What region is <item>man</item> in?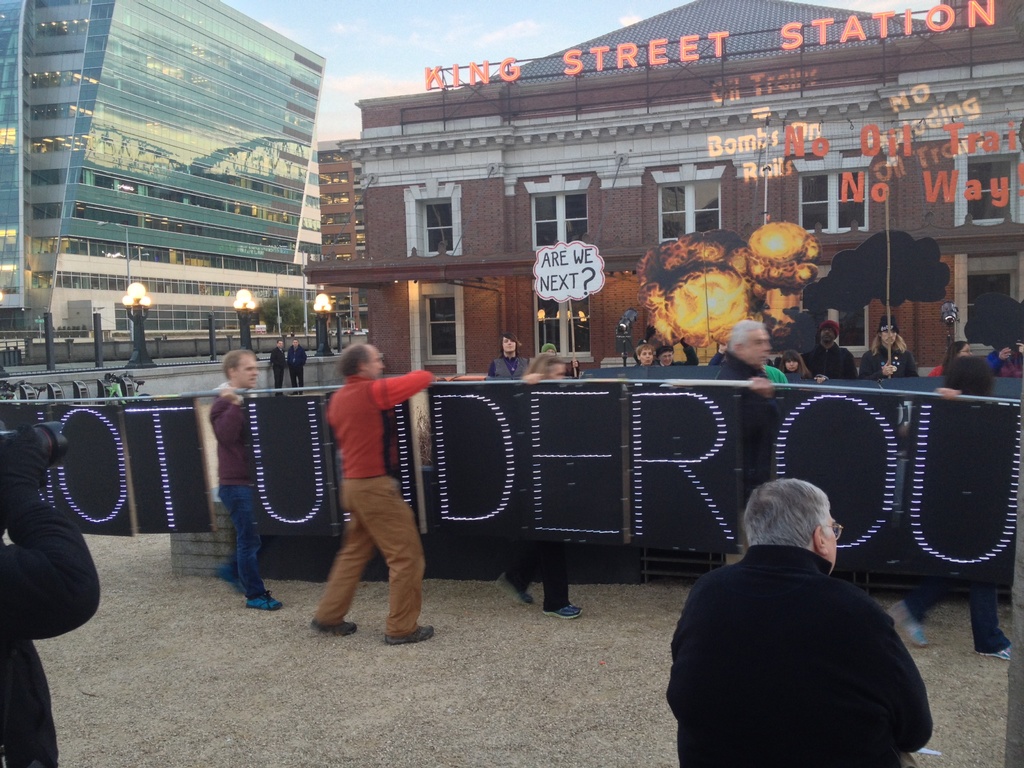
box(712, 319, 778, 393).
